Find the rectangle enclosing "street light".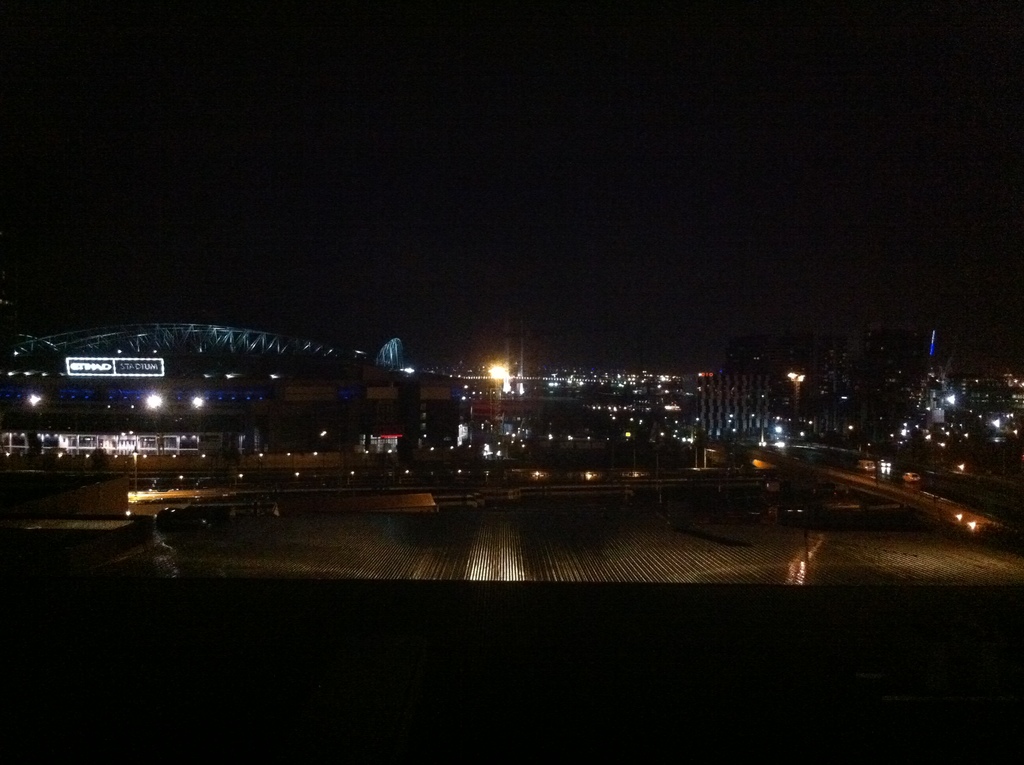
(x1=345, y1=470, x2=356, y2=487).
